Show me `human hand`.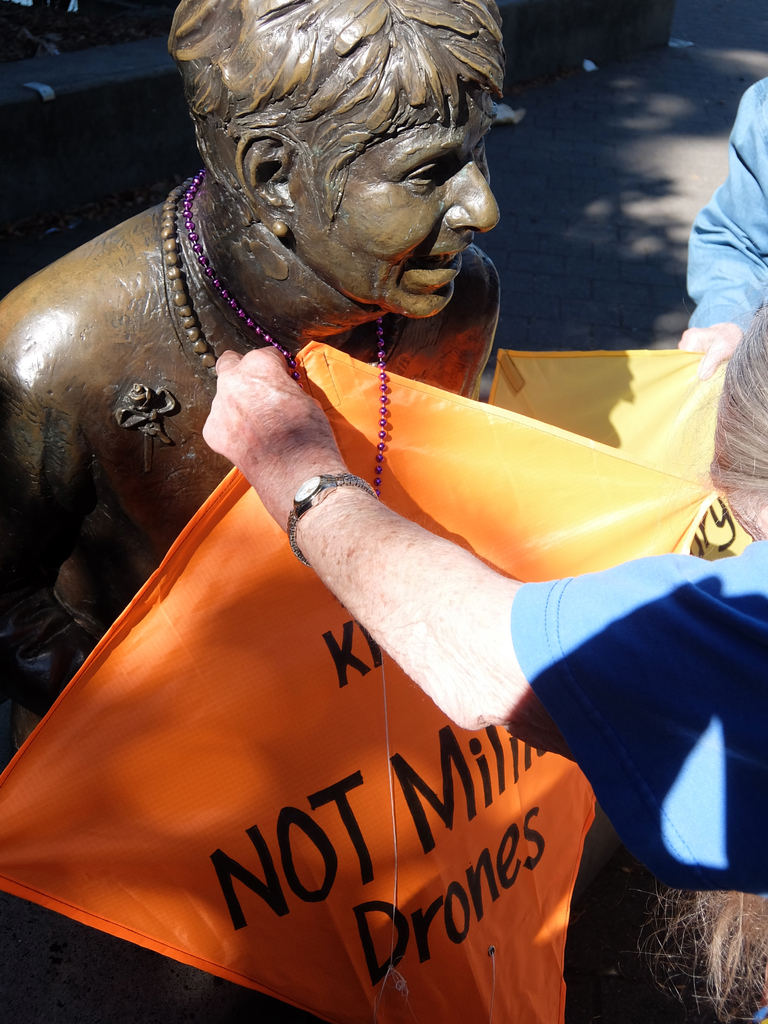
`human hand` is here: crop(676, 318, 741, 379).
